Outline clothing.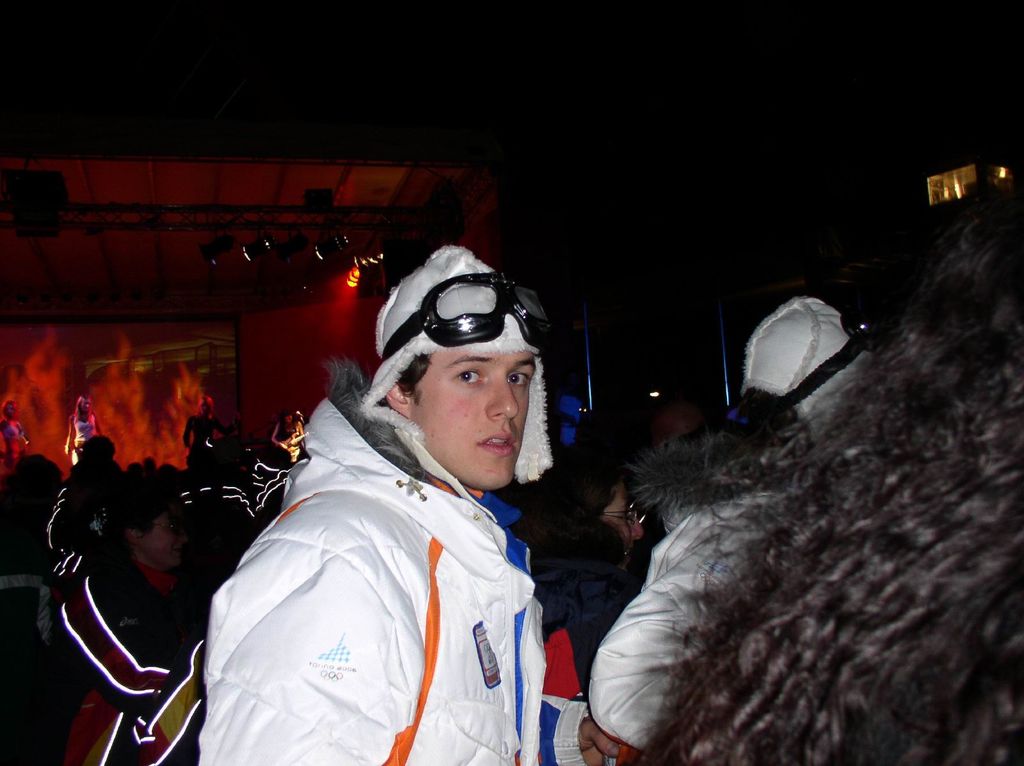
Outline: 183 350 570 750.
